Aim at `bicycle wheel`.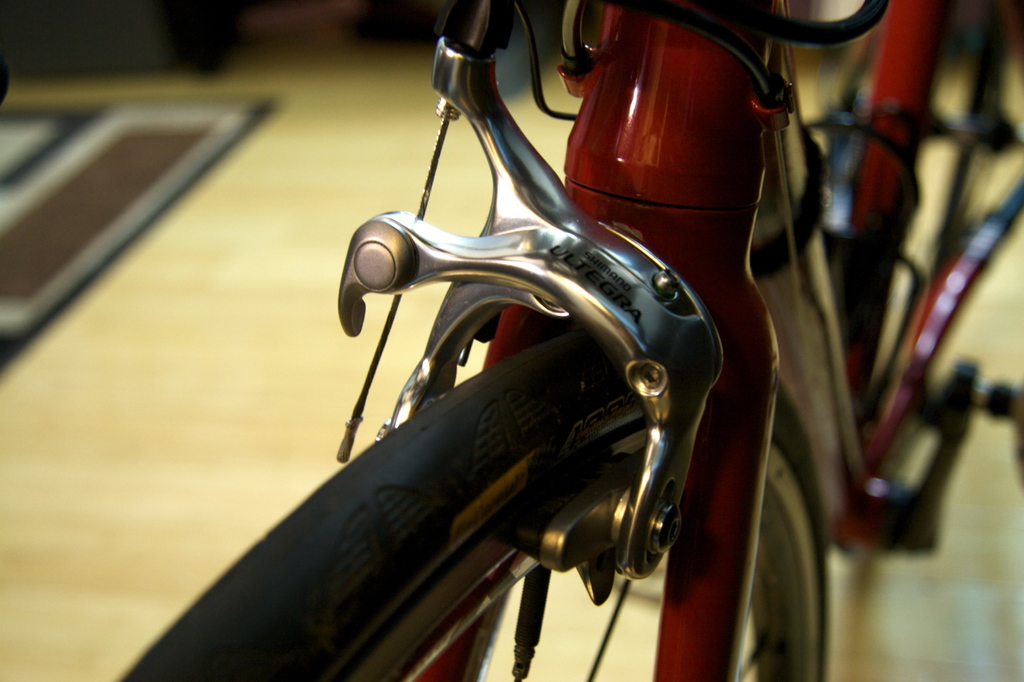
Aimed at (x1=117, y1=329, x2=824, y2=681).
